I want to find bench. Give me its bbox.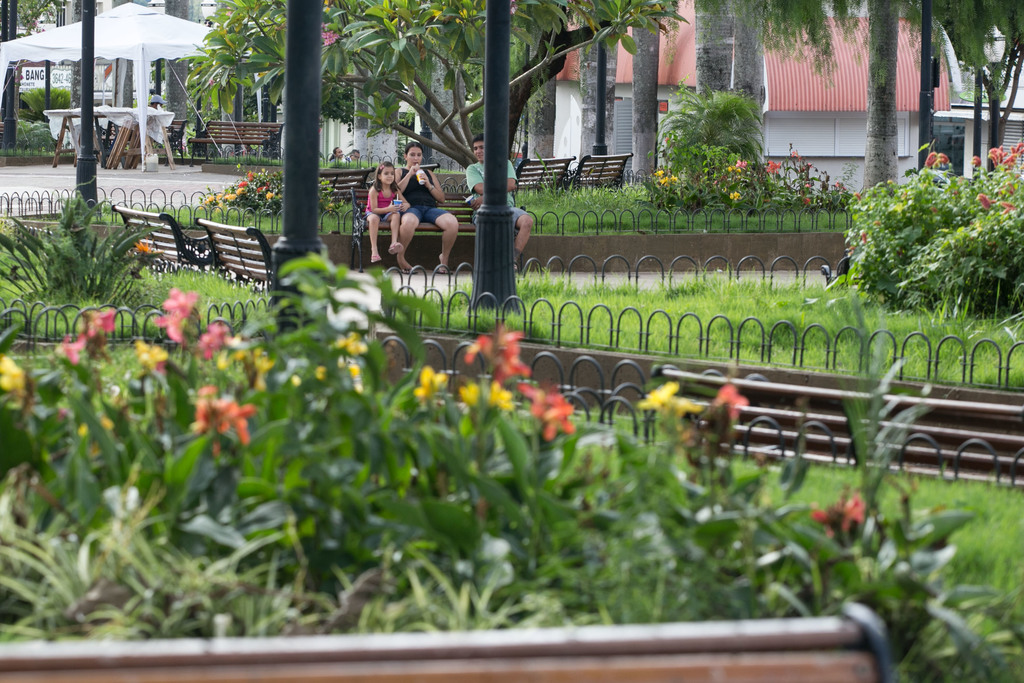
select_region(345, 187, 525, 272).
